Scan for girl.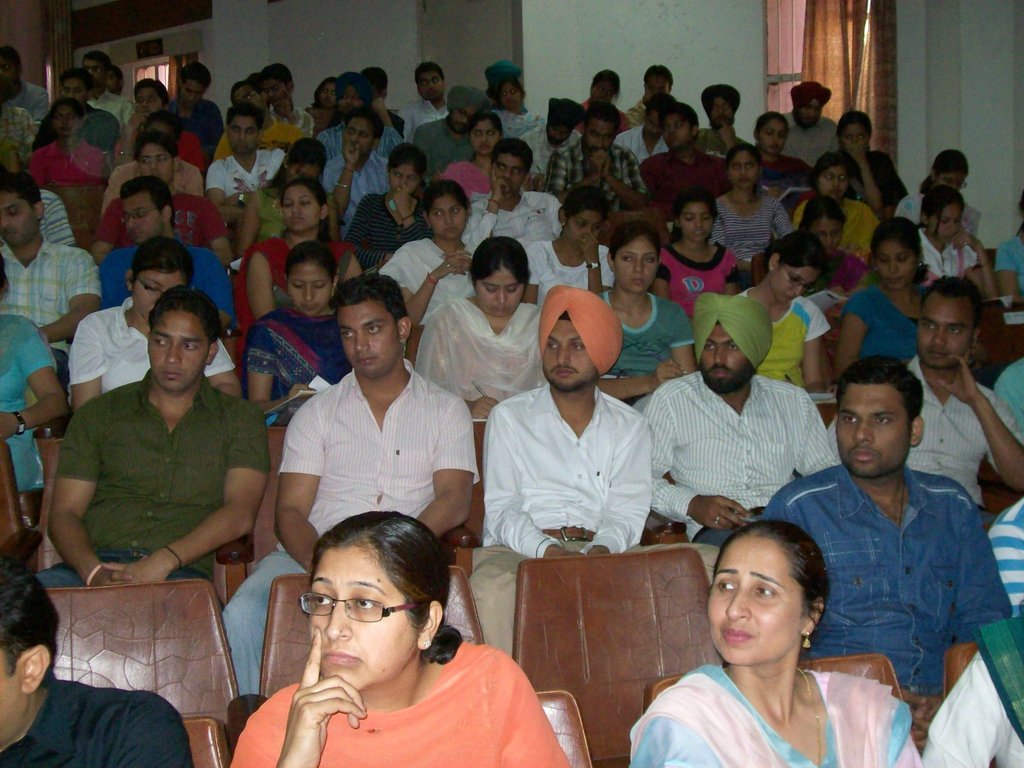
Scan result: 655,184,742,317.
